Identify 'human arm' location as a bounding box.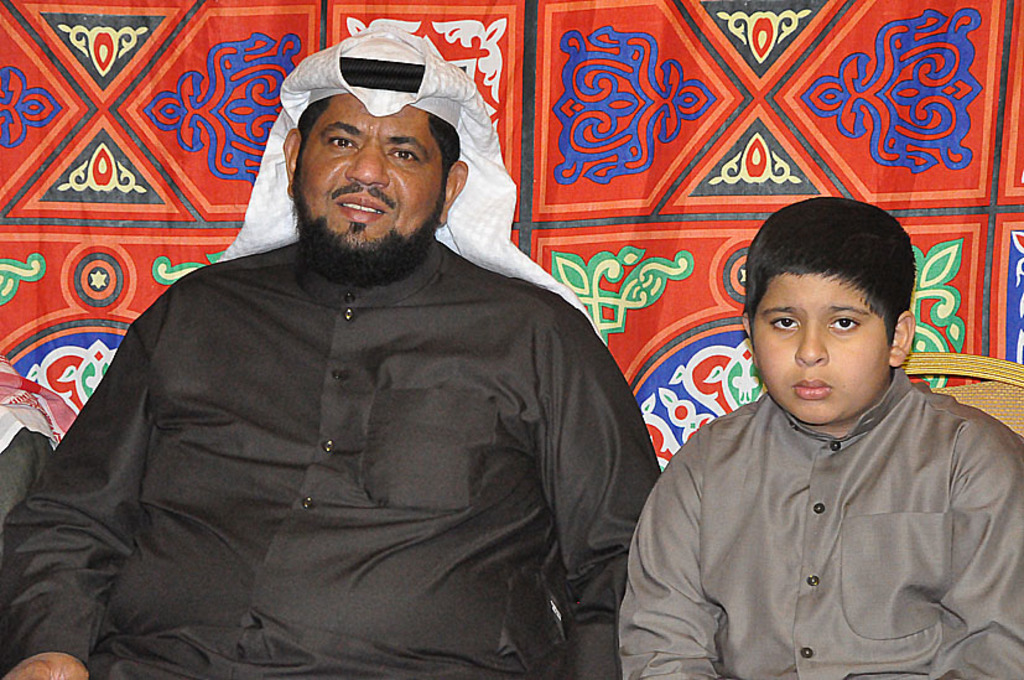
box=[558, 318, 646, 679].
